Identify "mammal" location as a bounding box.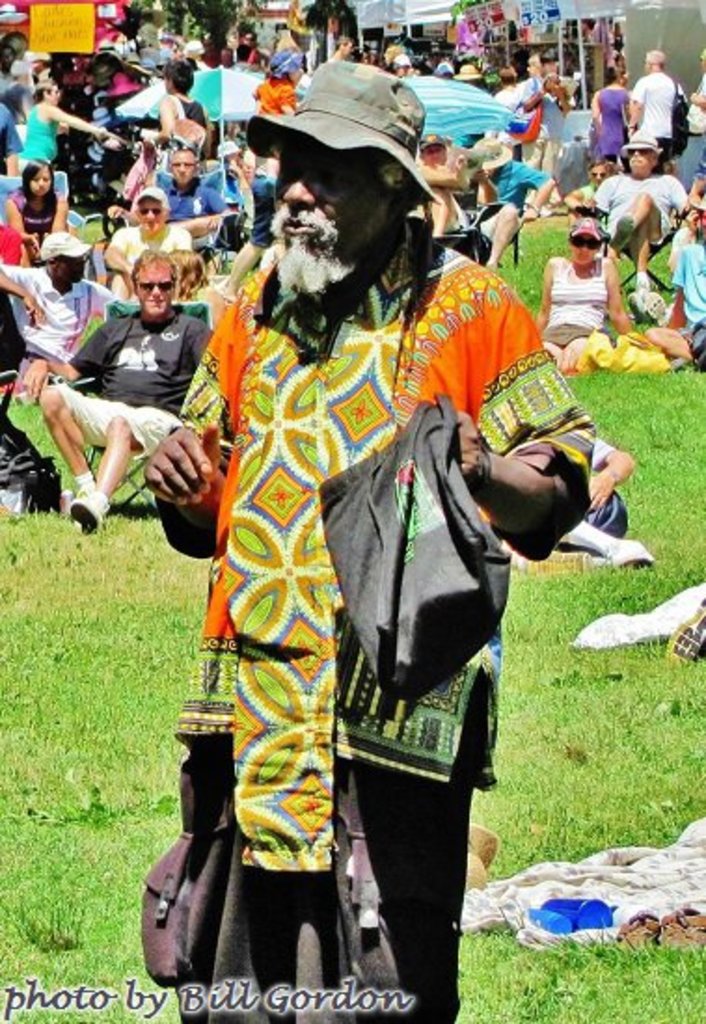
134,13,166,45.
